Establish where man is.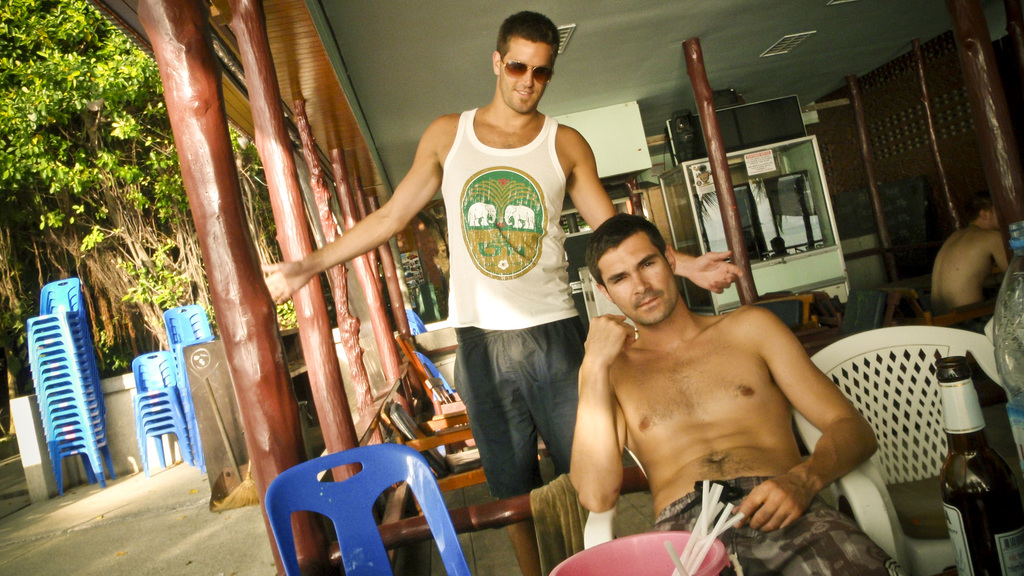
Established at locate(553, 220, 885, 545).
